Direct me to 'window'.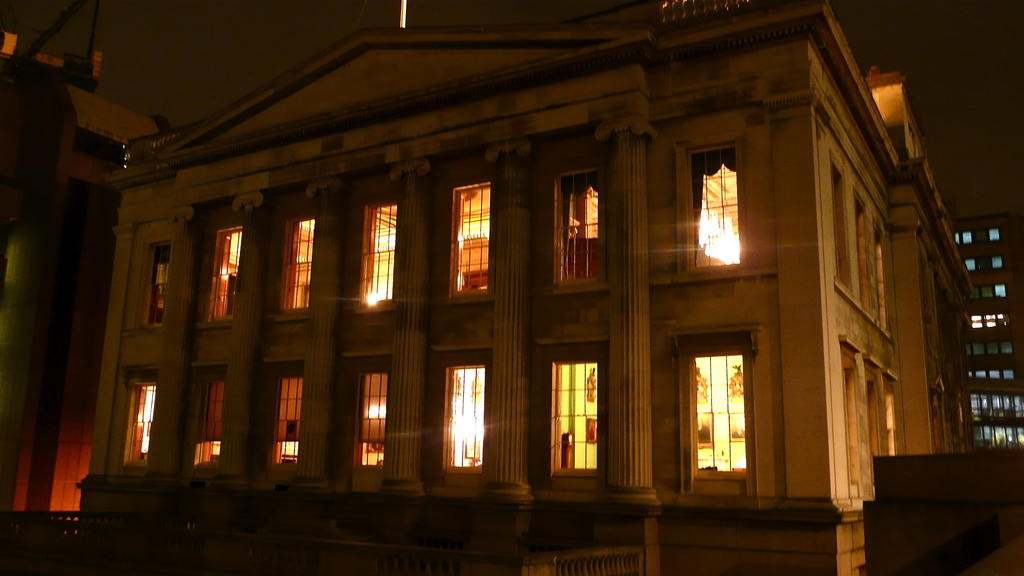
Direction: Rect(554, 356, 600, 477).
